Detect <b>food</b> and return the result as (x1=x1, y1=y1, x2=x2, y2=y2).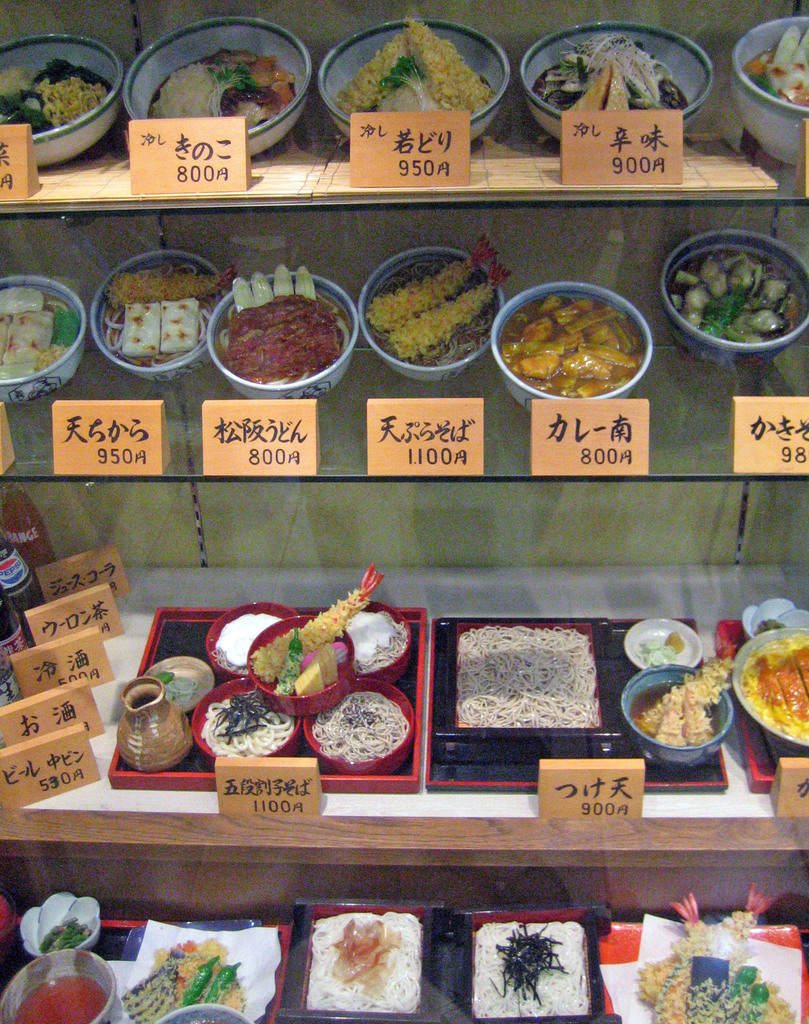
(x1=0, y1=61, x2=112, y2=133).
